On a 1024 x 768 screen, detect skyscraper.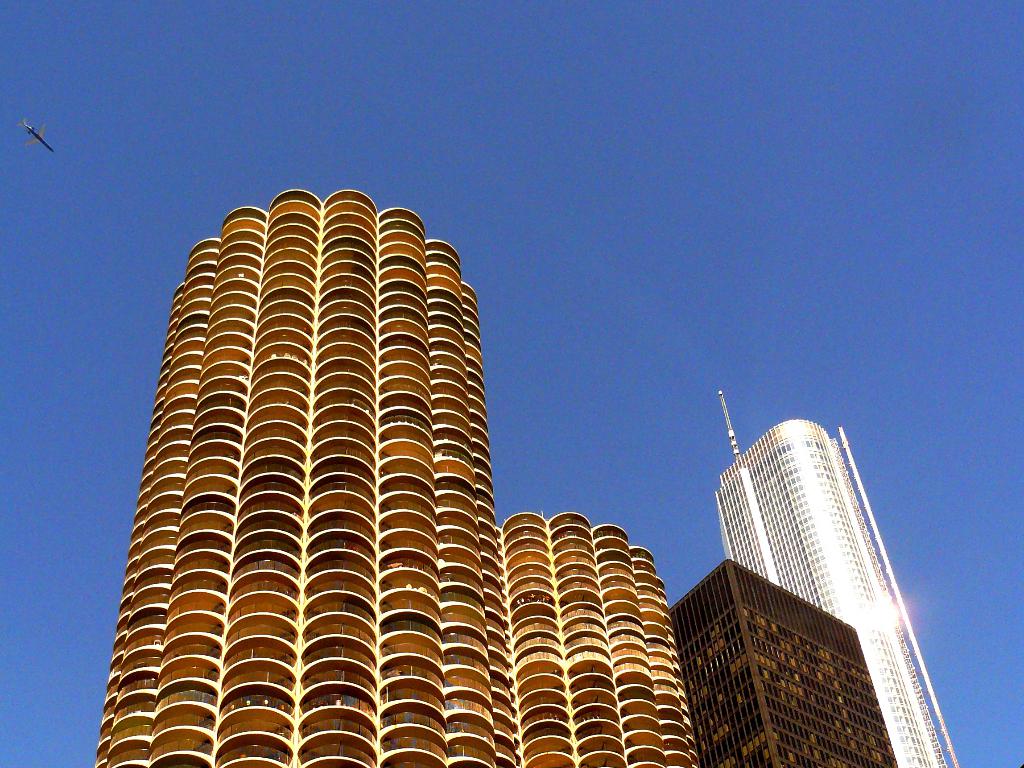
bbox=(666, 563, 911, 767).
